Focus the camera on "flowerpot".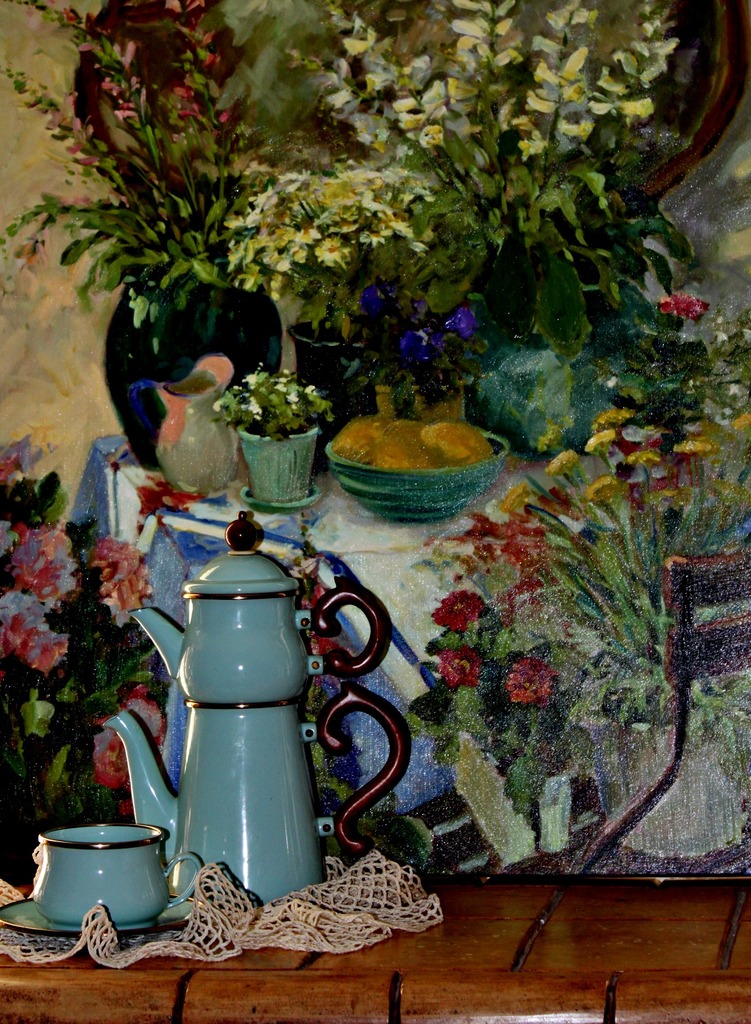
Focus region: box(327, 424, 508, 525).
